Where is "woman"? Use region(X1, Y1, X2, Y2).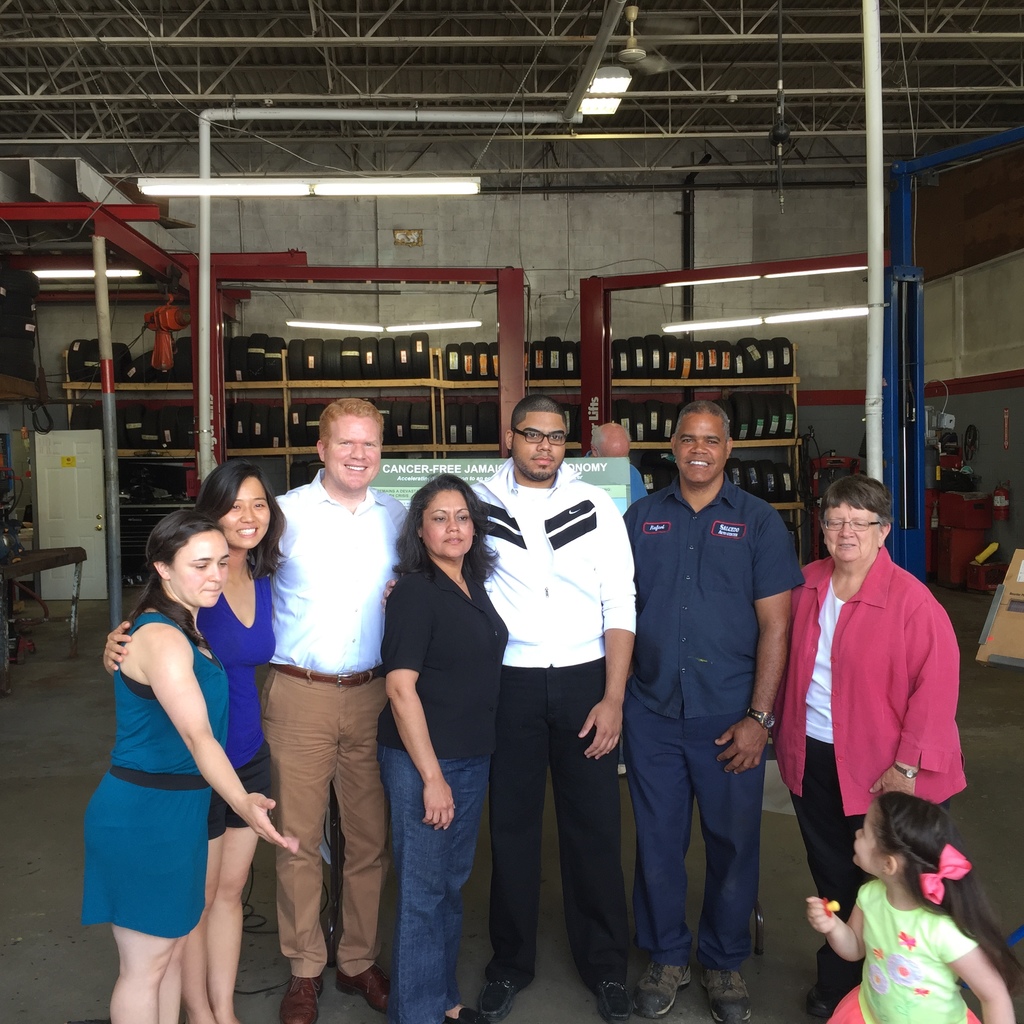
region(753, 469, 966, 1020).
